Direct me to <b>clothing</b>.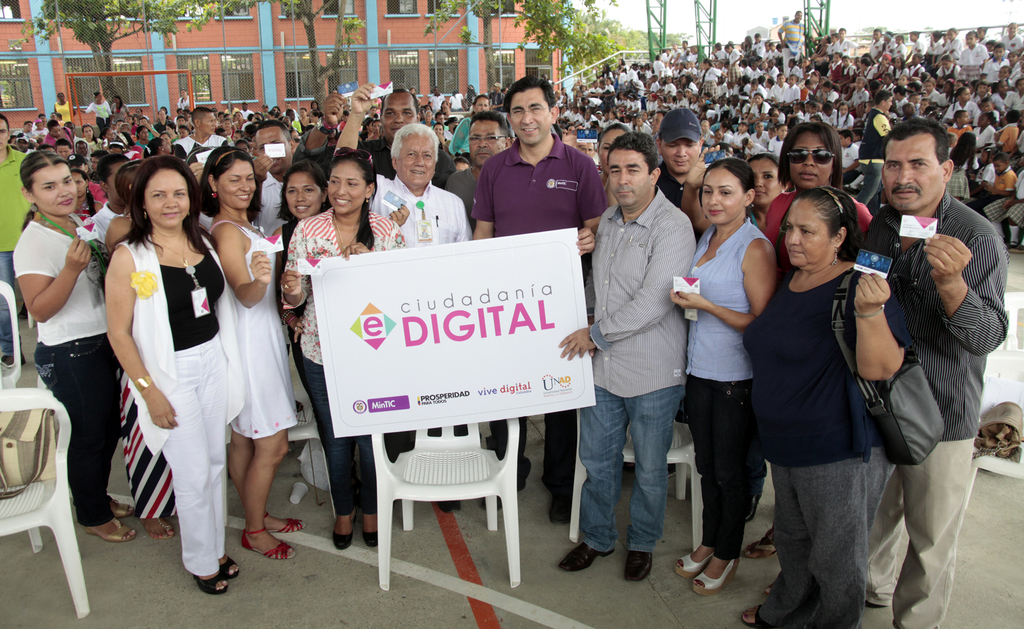
Direction: 738,276,913,628.
